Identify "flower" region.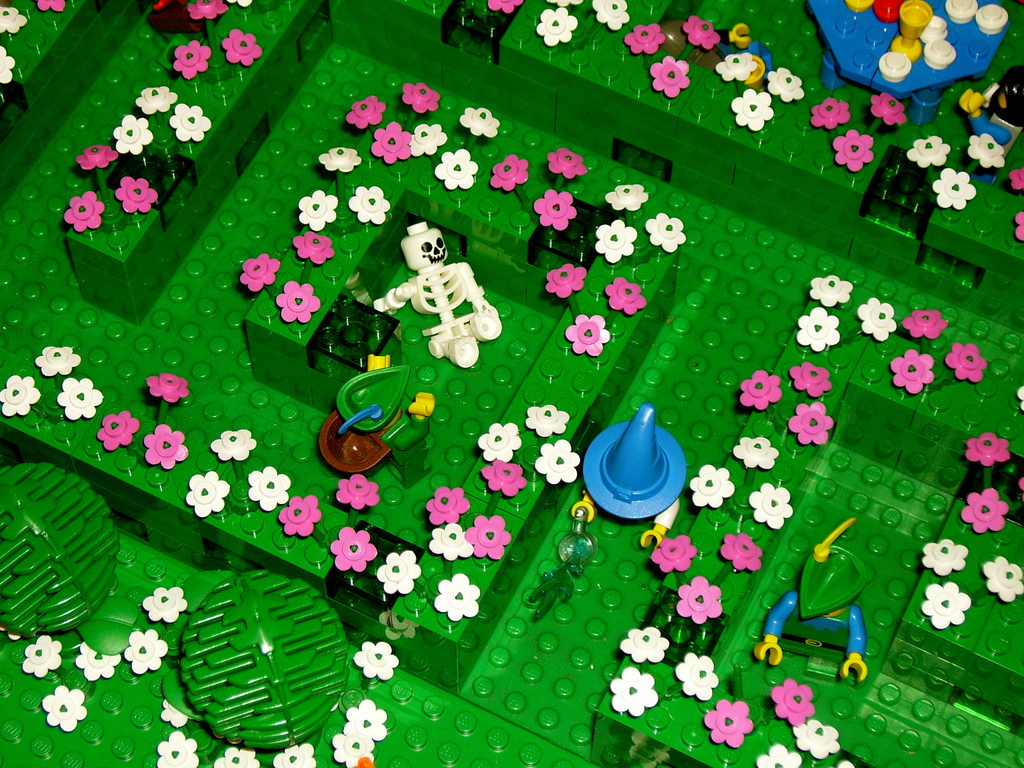
Region: rect(803, 268, 852, 308).
